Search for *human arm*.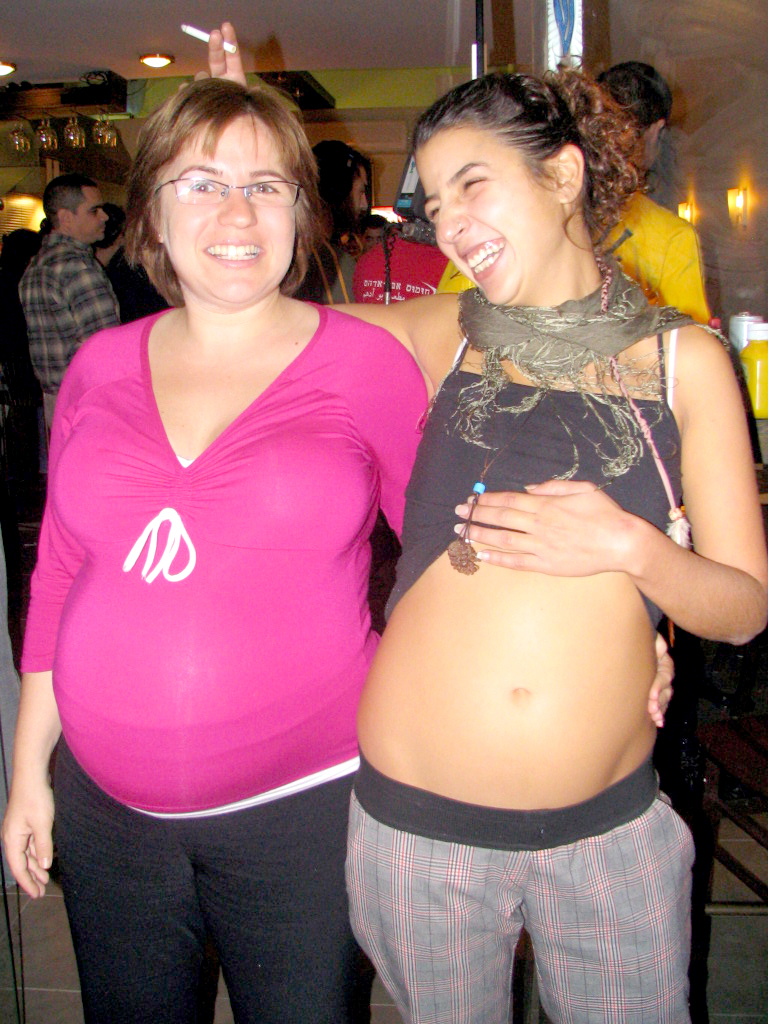
Found at l=69, t=261, r=126, b=336.
